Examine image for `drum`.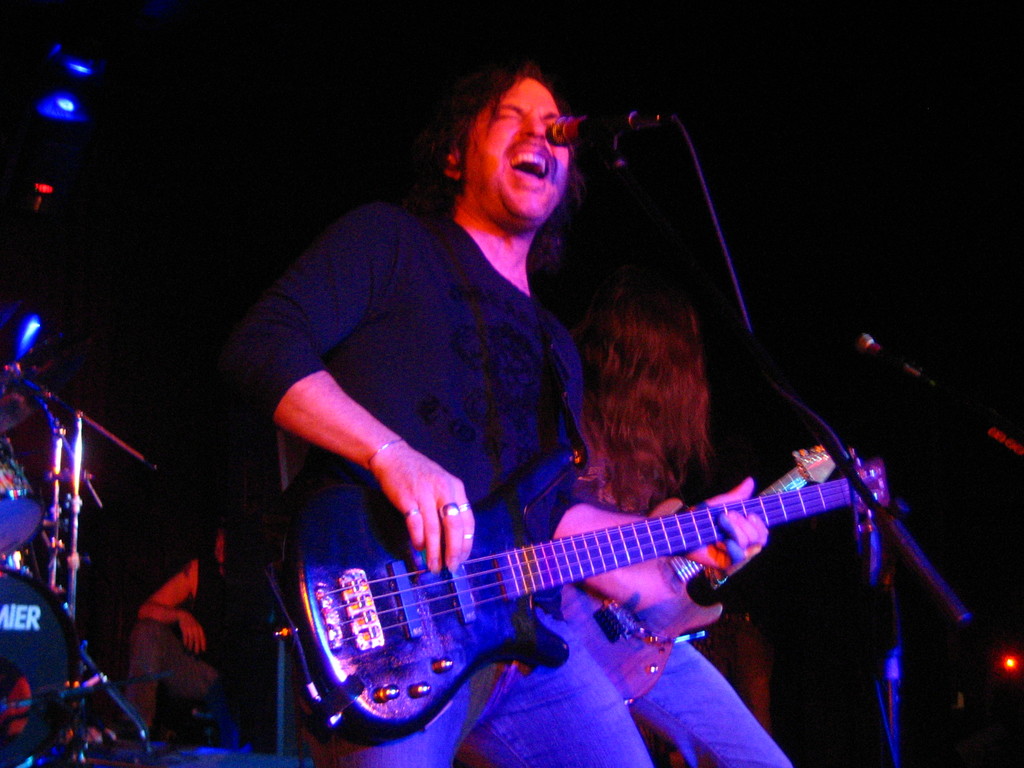
Examination result: [left=0, top=423, right=39, bottom=559].
